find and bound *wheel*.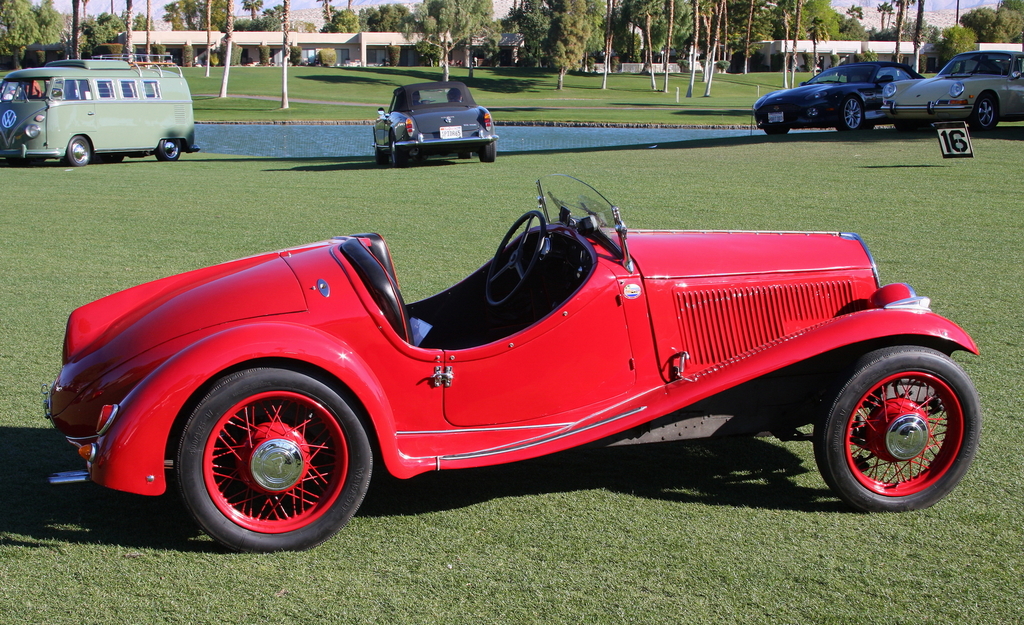
Bound: BBox(479, 138, 496, 162).
